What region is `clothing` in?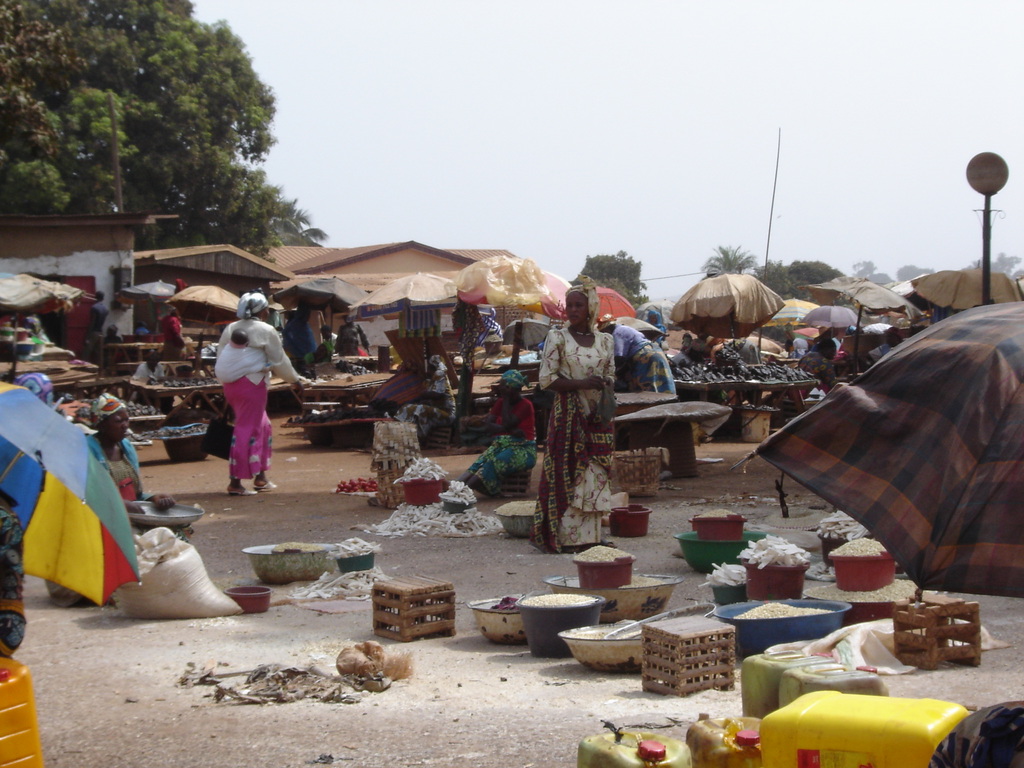
pyautogui.locateOnScreen(88, 433, 195, 545).
